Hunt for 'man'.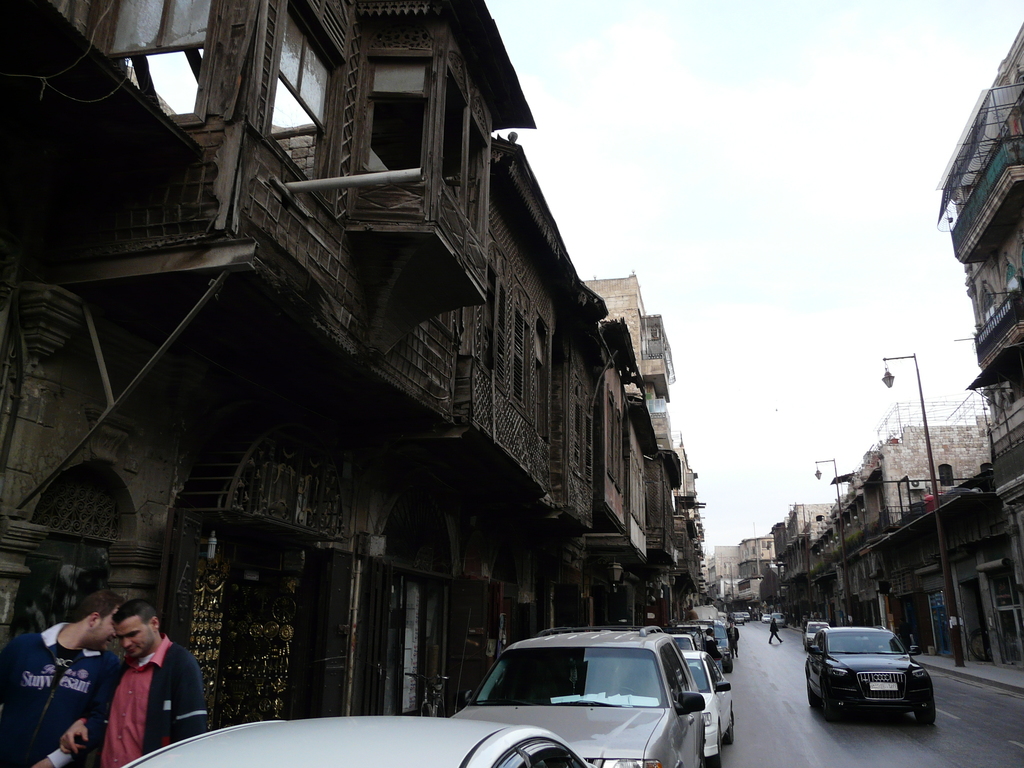
Hunted down at 728:617:742:659.
